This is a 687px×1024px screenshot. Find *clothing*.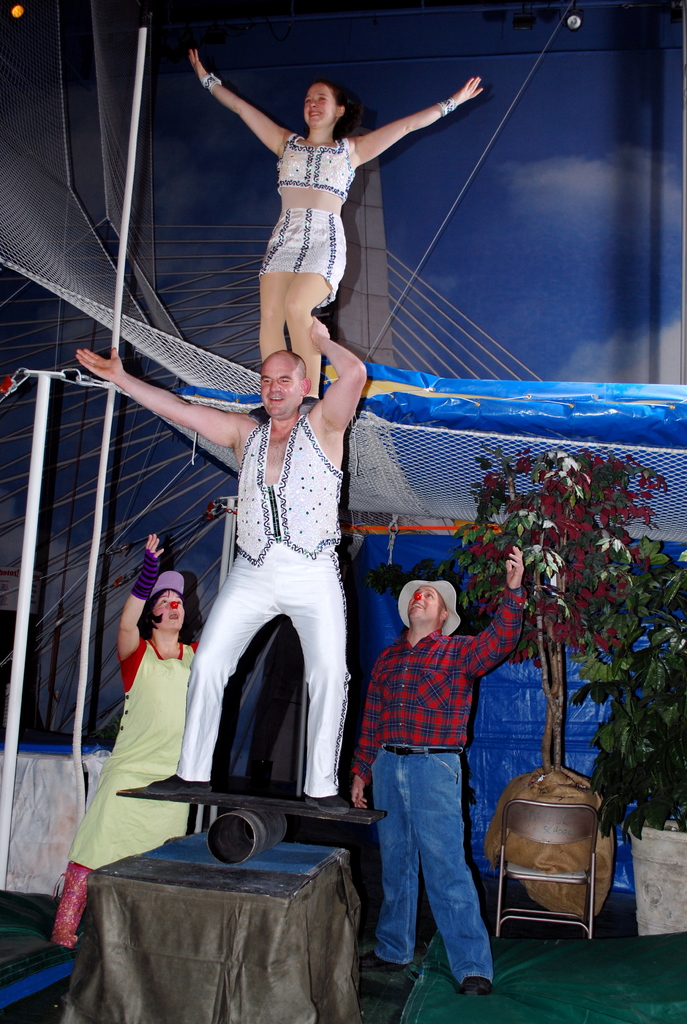
Bounding box: 255,205,346,308.
